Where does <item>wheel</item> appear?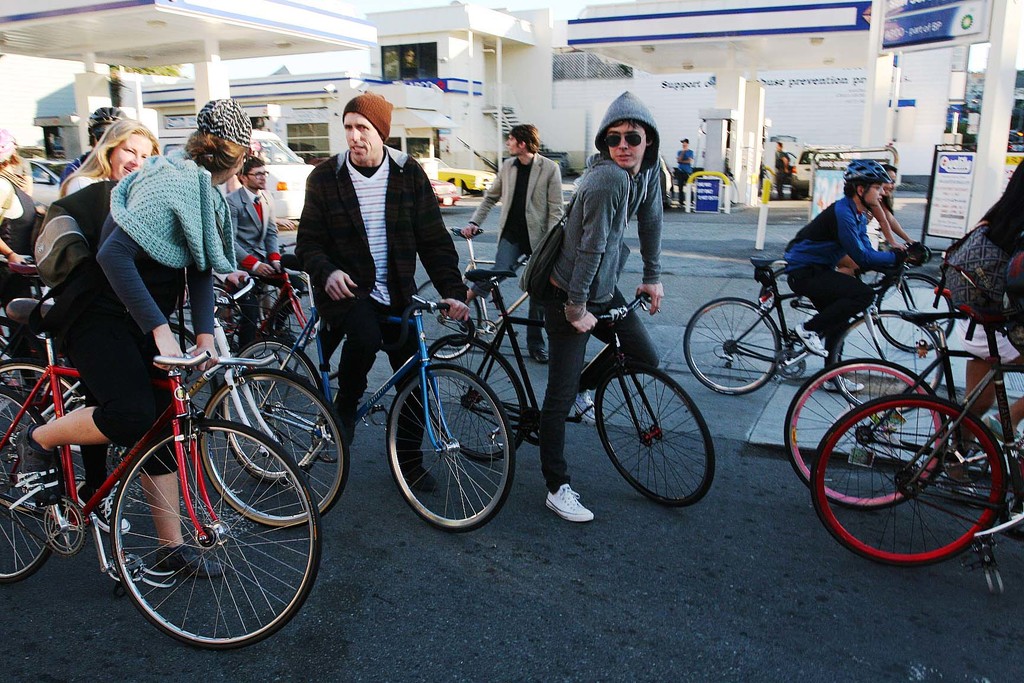
Appears at pyautogui.locateOnScreen(425, 332, 526, 462).
